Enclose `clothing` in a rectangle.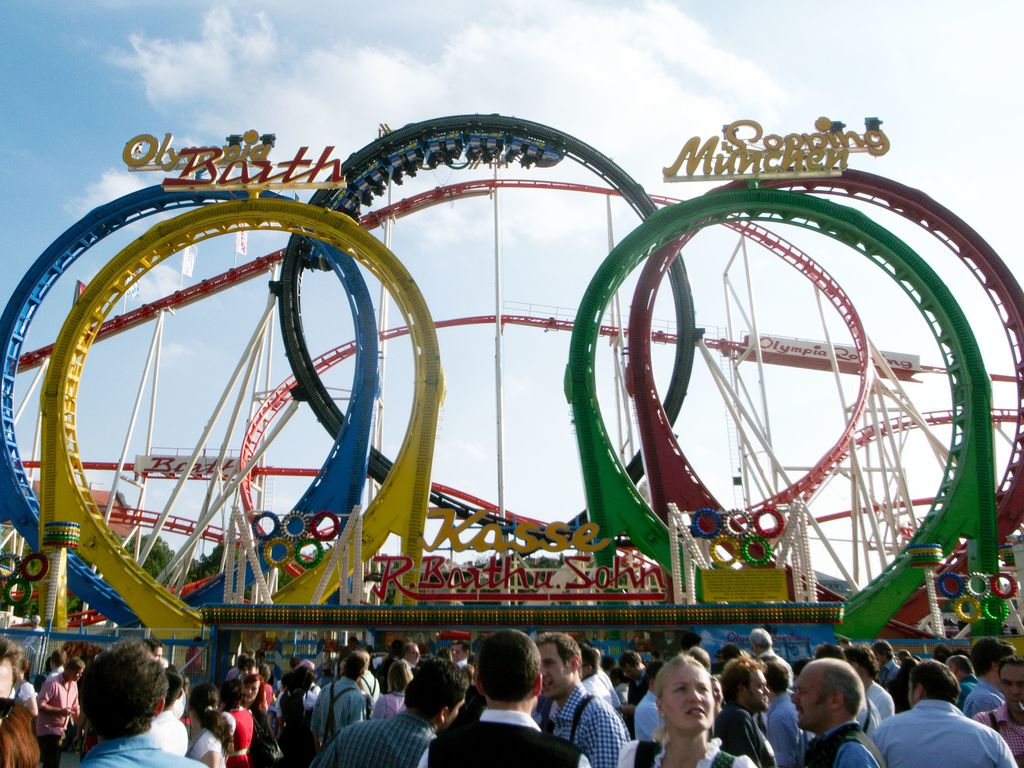
rect(861, 682, 897, 719).
